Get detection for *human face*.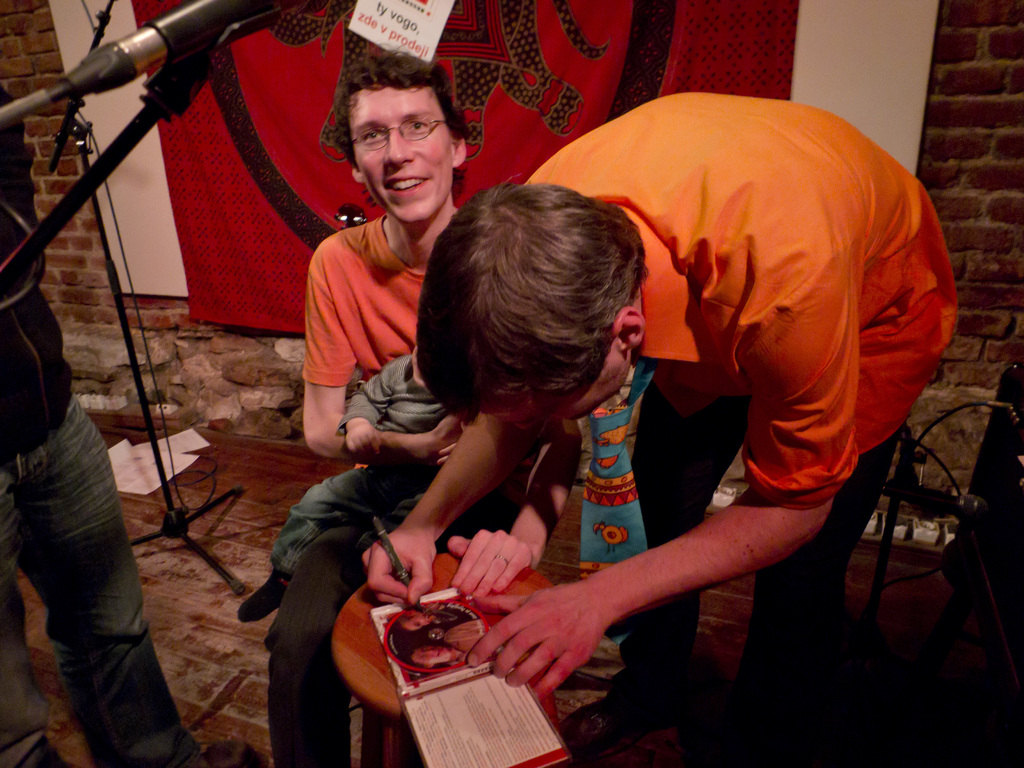
Detection: x1=348 y1=89 x2=451 y2=223.
